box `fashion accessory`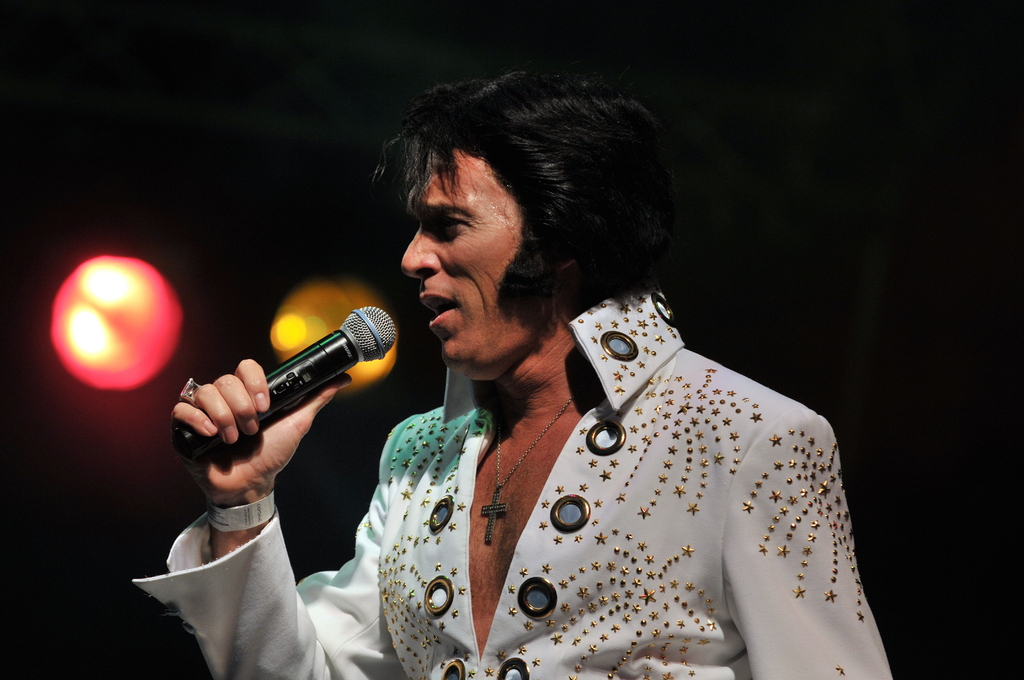
(x1=177, y1=376, x2=199, y2=409)
